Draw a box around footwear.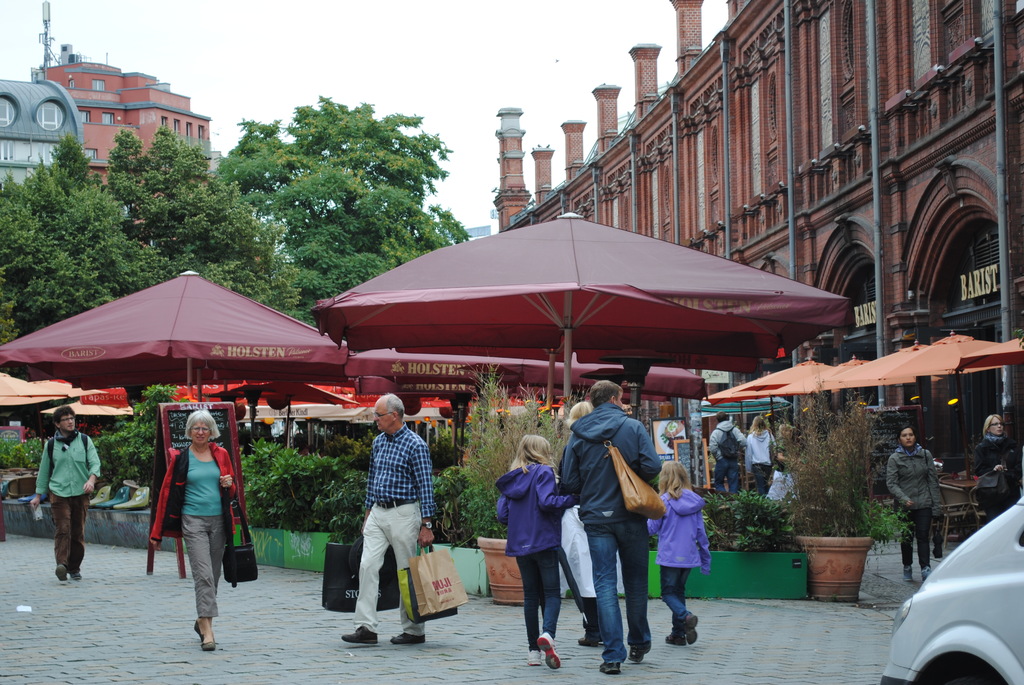
left=916, top=559, right=929, bottom=581.
